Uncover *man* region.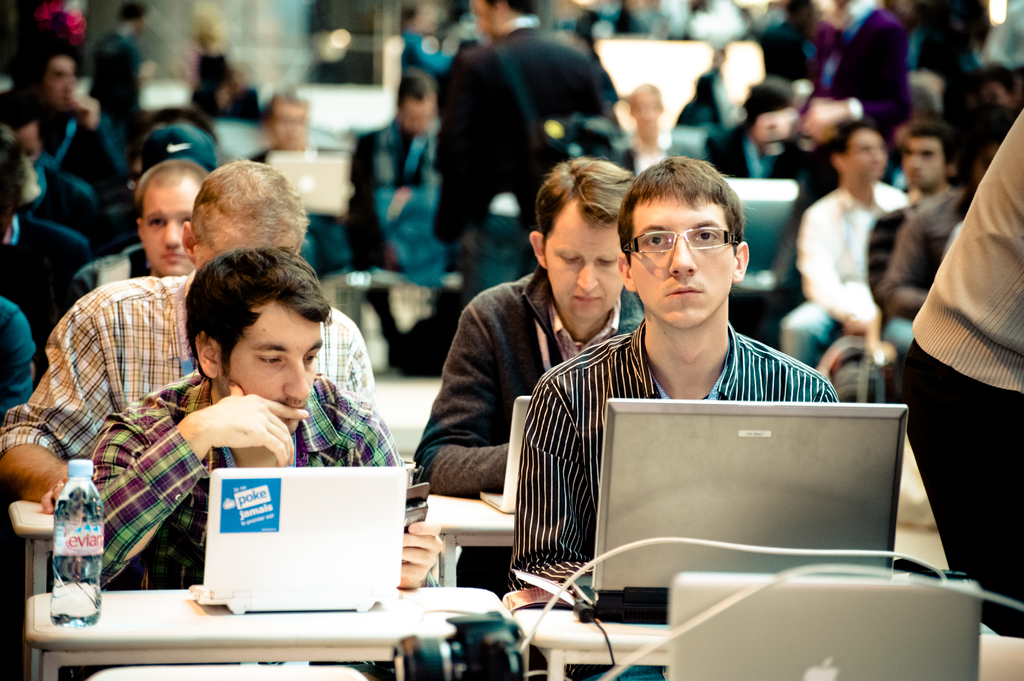
Uncovered: x1=424, y1=0, x2=609, y2=308.
